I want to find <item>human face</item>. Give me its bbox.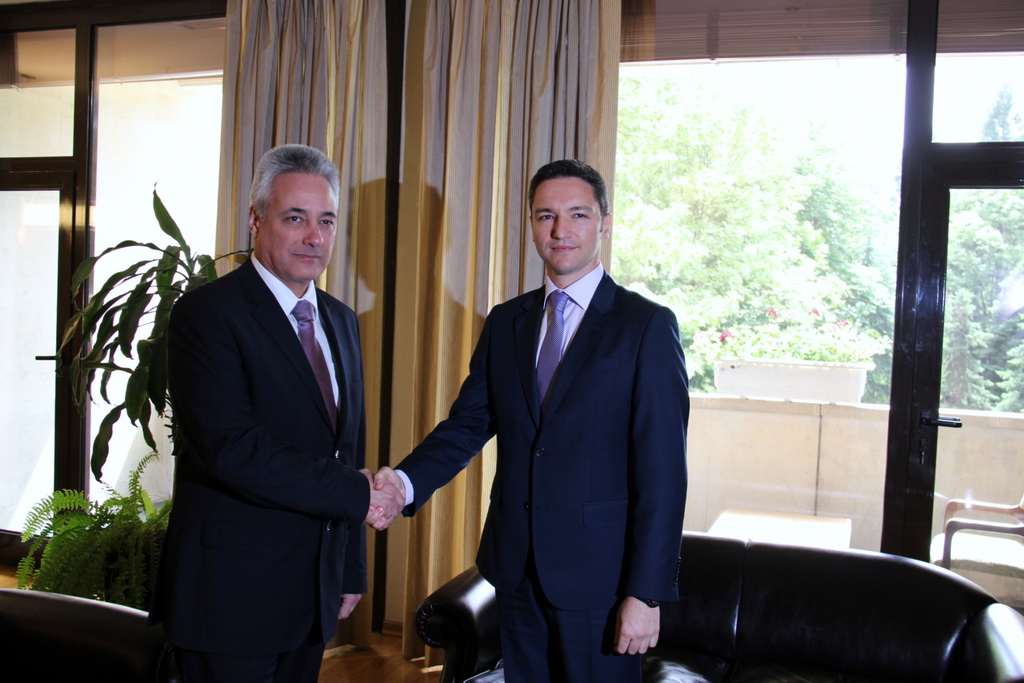
(x1=532, y1=177, x2=601, y2=276).
